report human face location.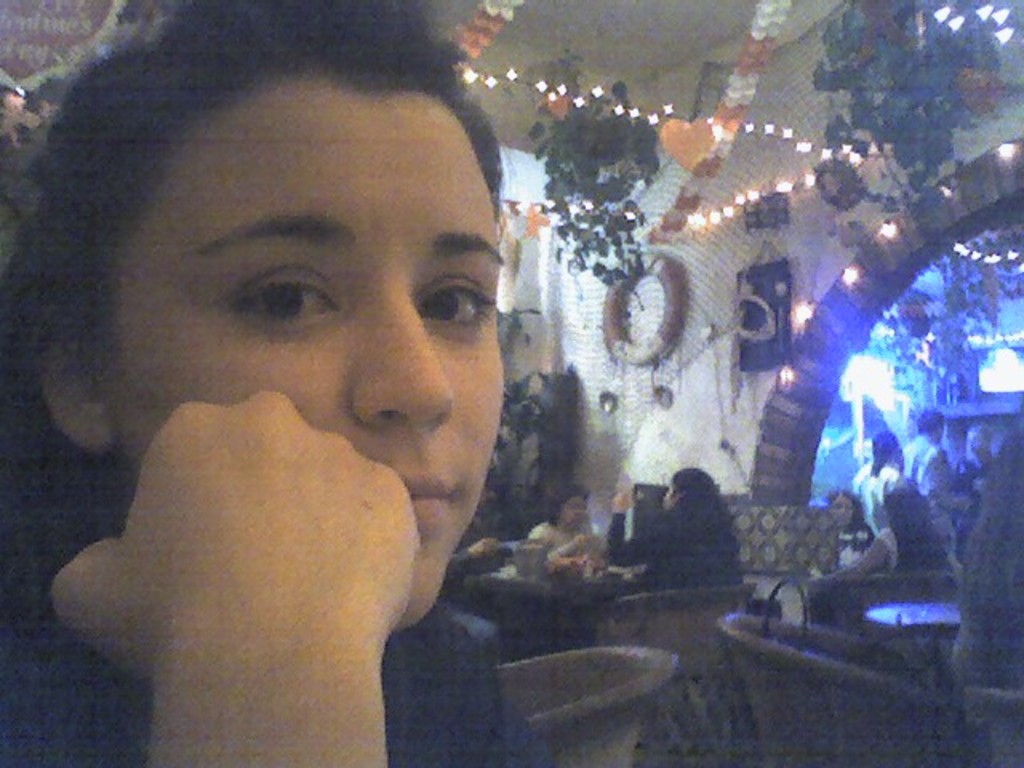
Report: x1=560 y1=496 x2=590 y2=533.
